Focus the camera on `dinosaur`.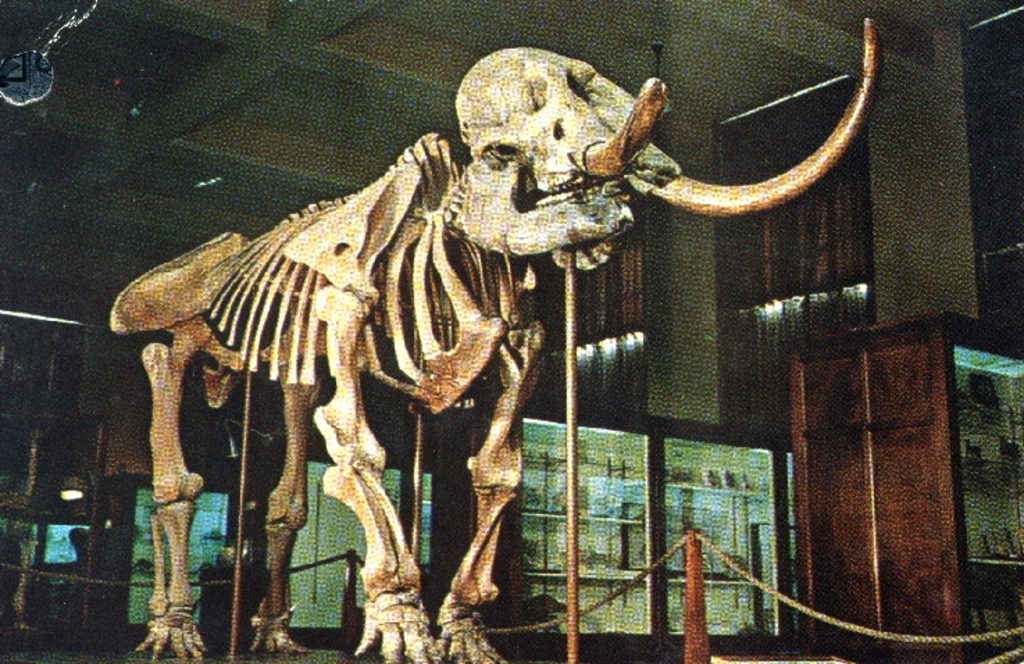
Focus region: 111:10:871:663.
